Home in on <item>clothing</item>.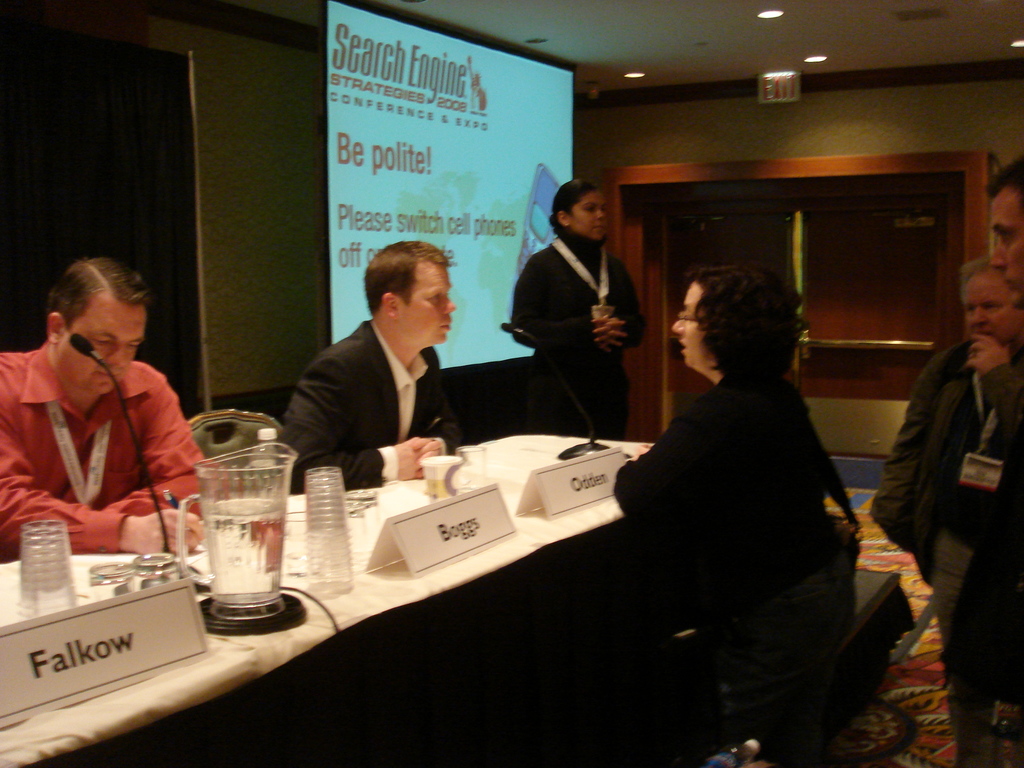
Homed in at {"left": 24, "top": 300, "right": 195, "bottom": 579}.
